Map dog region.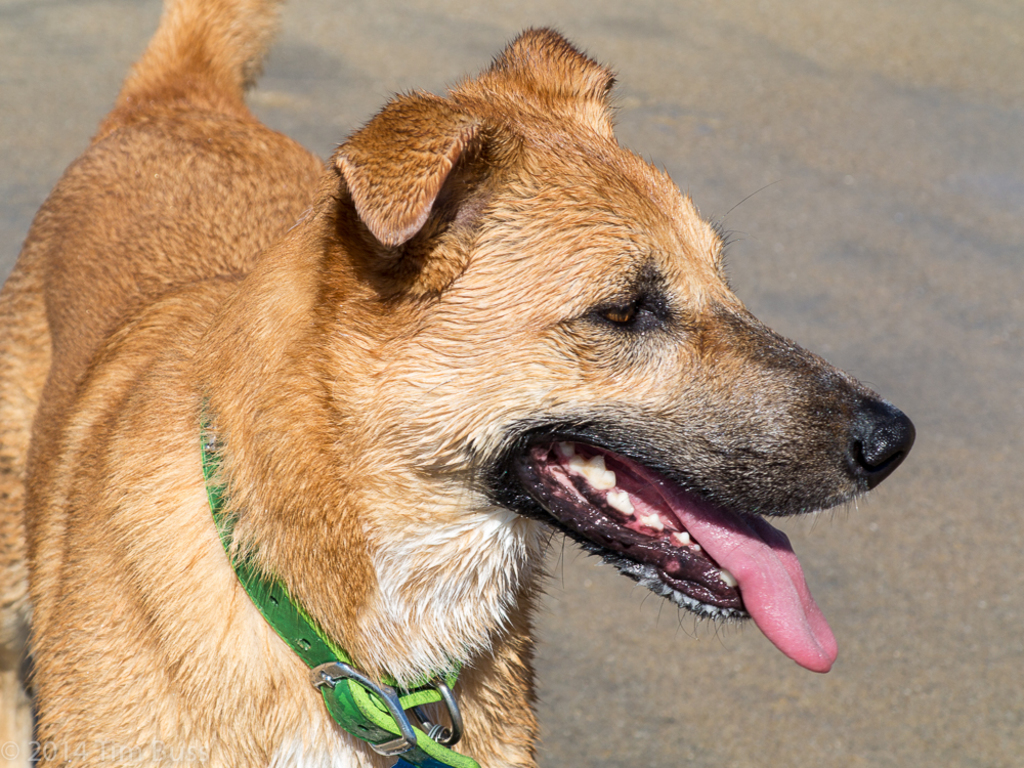
Mapped to <bbox>0, 0, 919, 767</bbox>.
